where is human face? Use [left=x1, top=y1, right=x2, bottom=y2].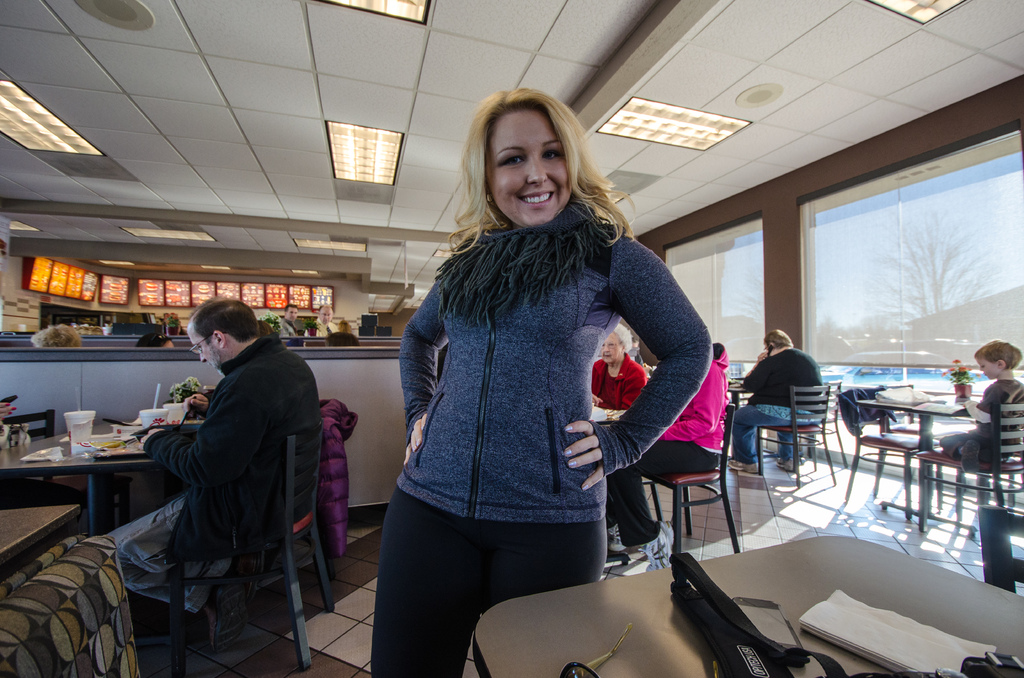
[left=485, top=110, right=572, bottom=227].
